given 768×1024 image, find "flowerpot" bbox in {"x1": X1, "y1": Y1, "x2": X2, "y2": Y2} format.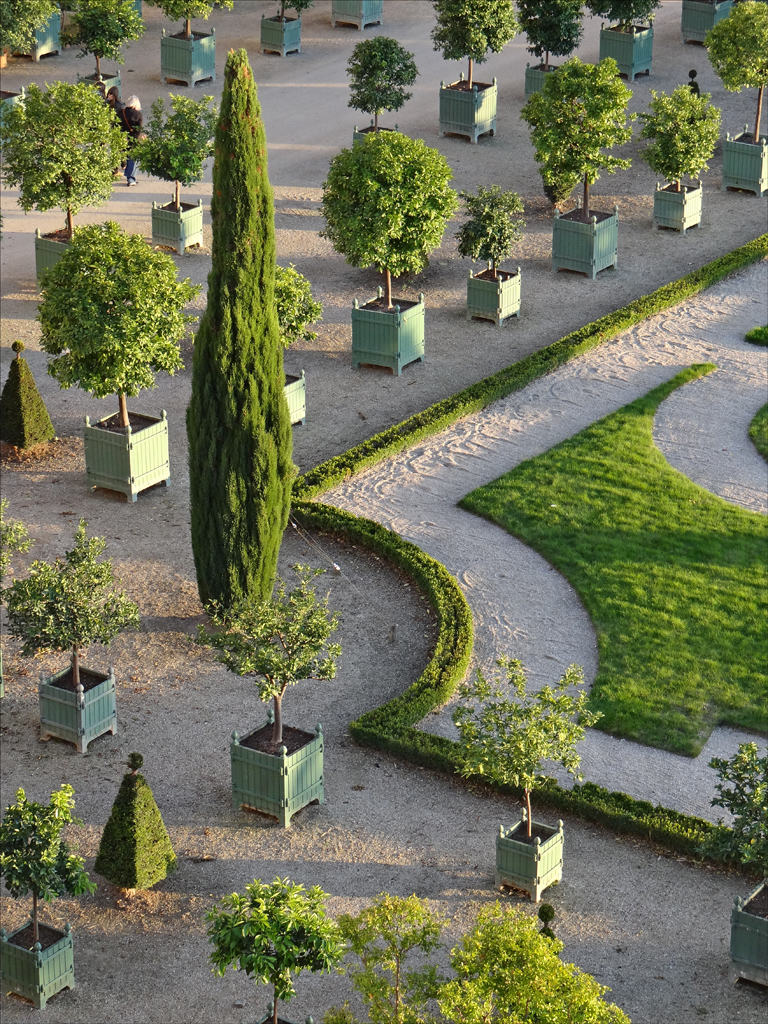
{"x1": 678, "y1": 1, "x2": 734, "y2": 50}.
